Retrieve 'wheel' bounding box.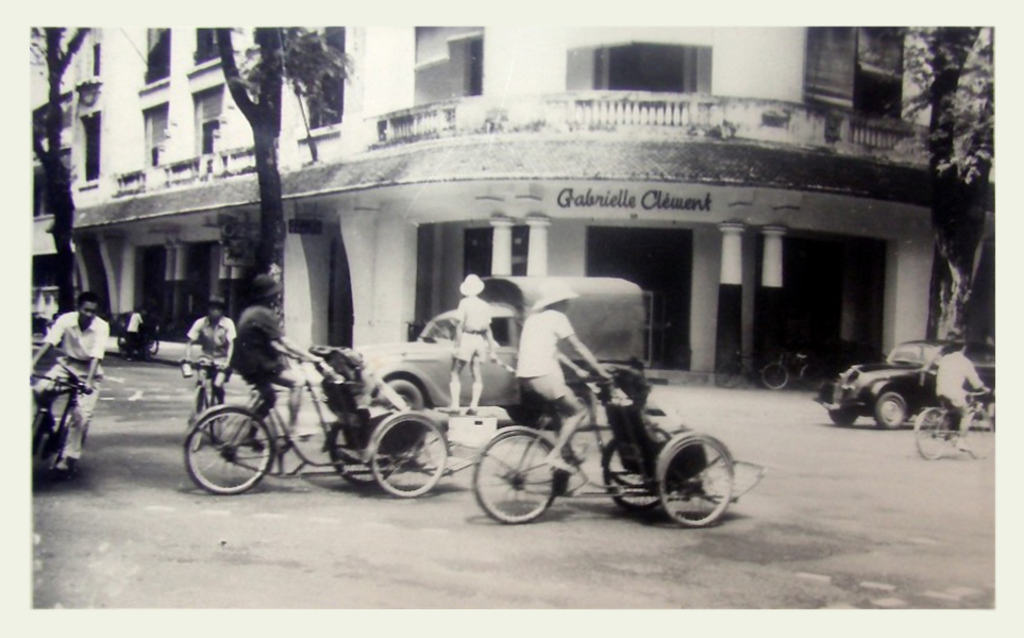
Bounding box: (911,407,957,459).
